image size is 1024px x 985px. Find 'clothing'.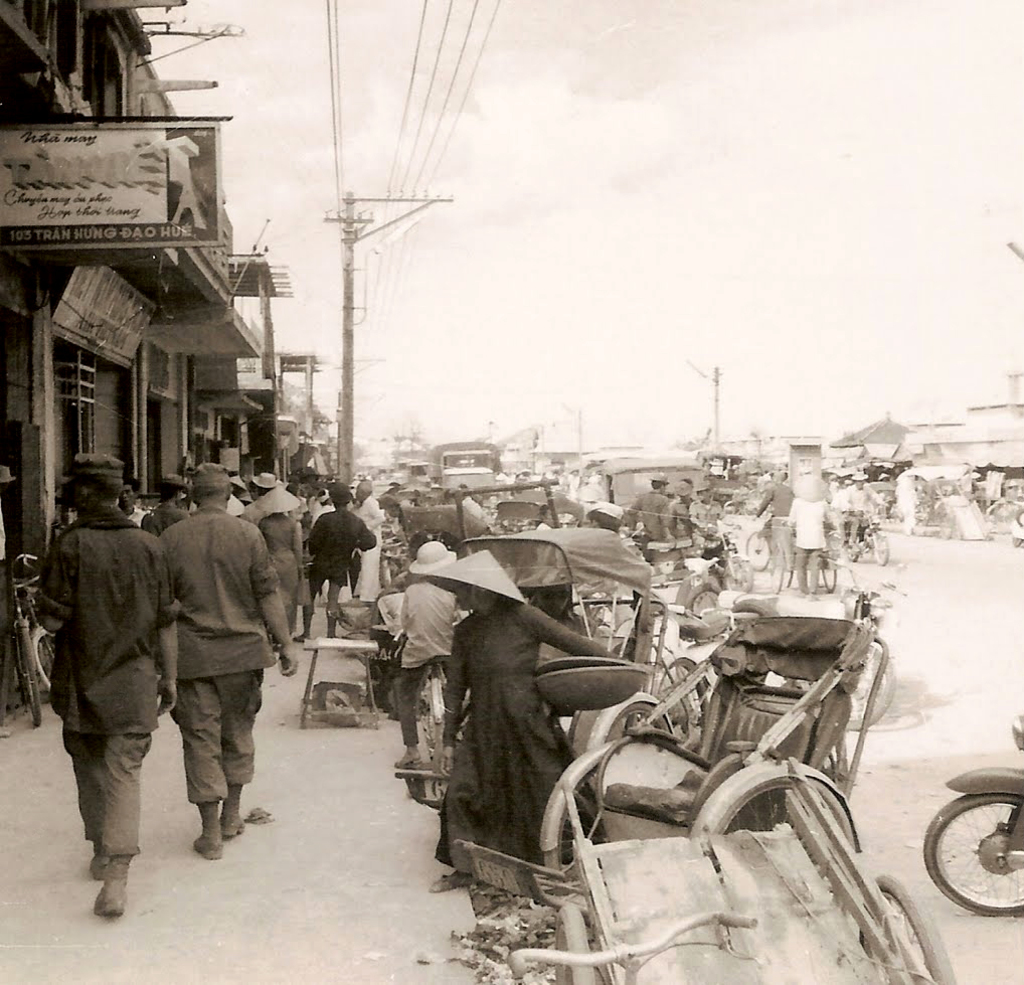
bbox(691, 499, 728, 551).
